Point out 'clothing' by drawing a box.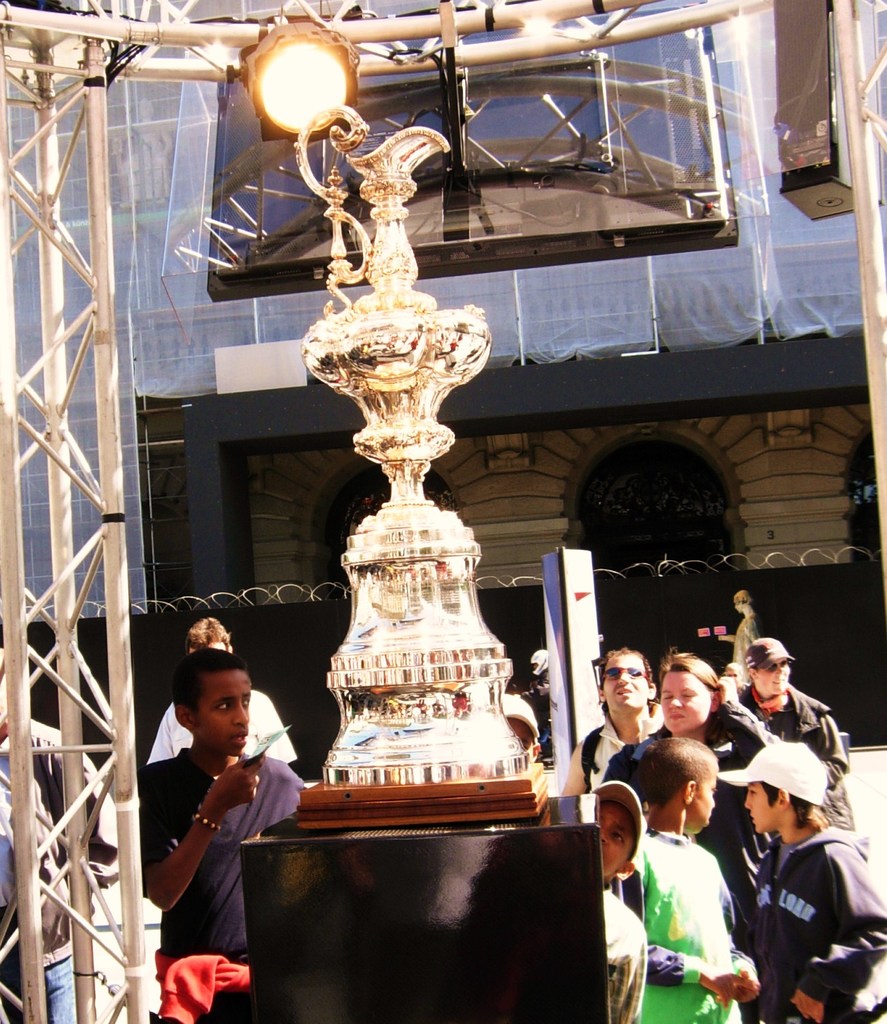
{"x1": 573, "y1": 705, "x2": 659, "y2": 810}.
